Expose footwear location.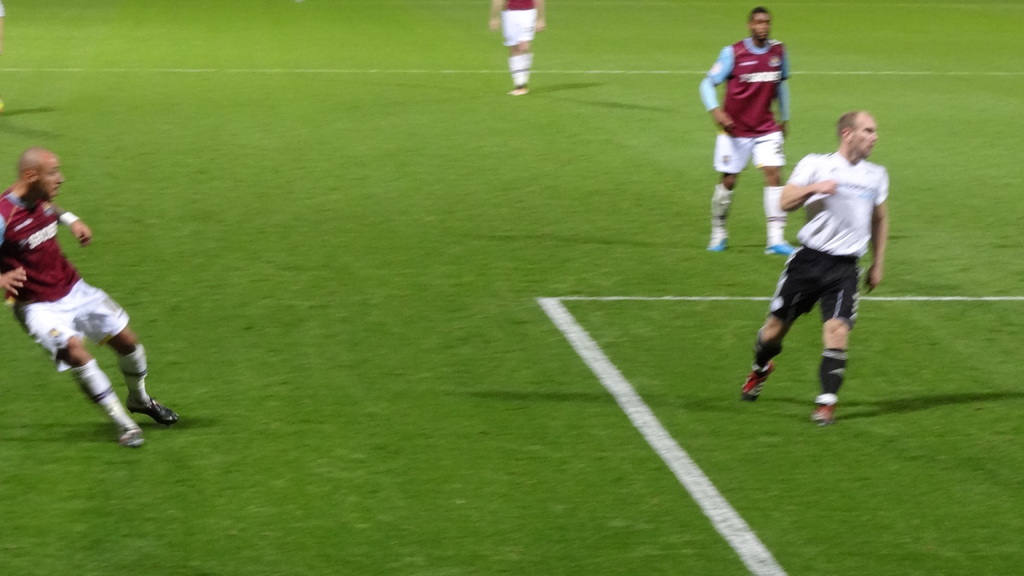
Exposed at (709,221,730,250).
